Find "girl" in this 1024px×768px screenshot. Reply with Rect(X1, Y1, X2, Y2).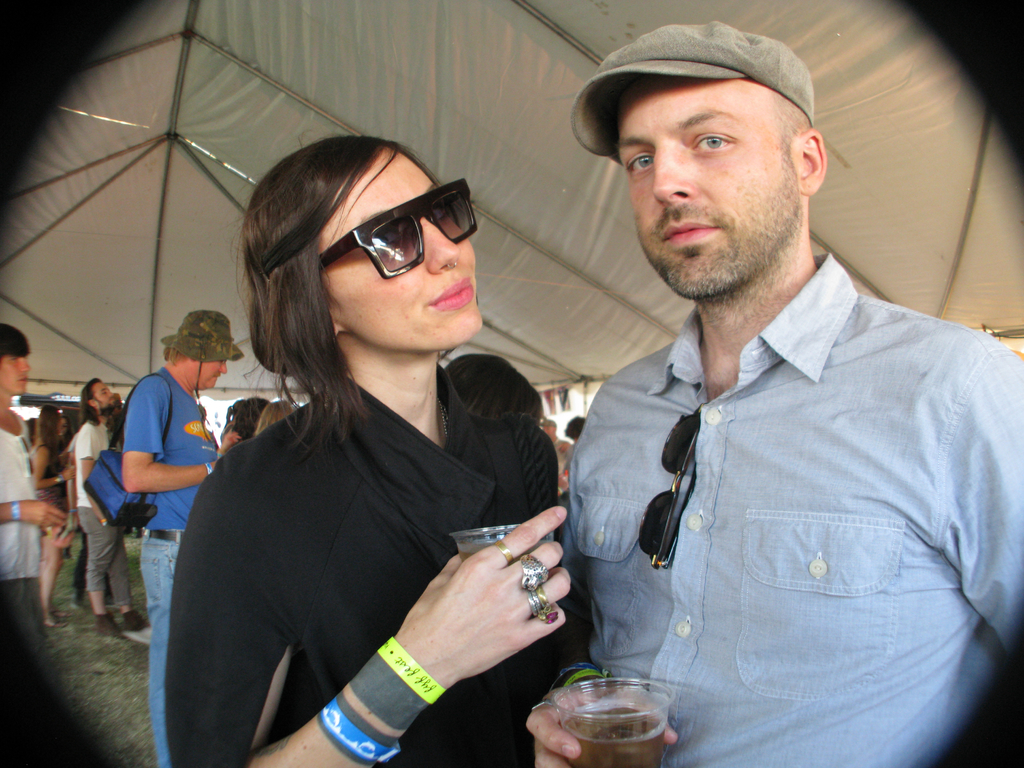
Rect(27, 399, 76, 621).
